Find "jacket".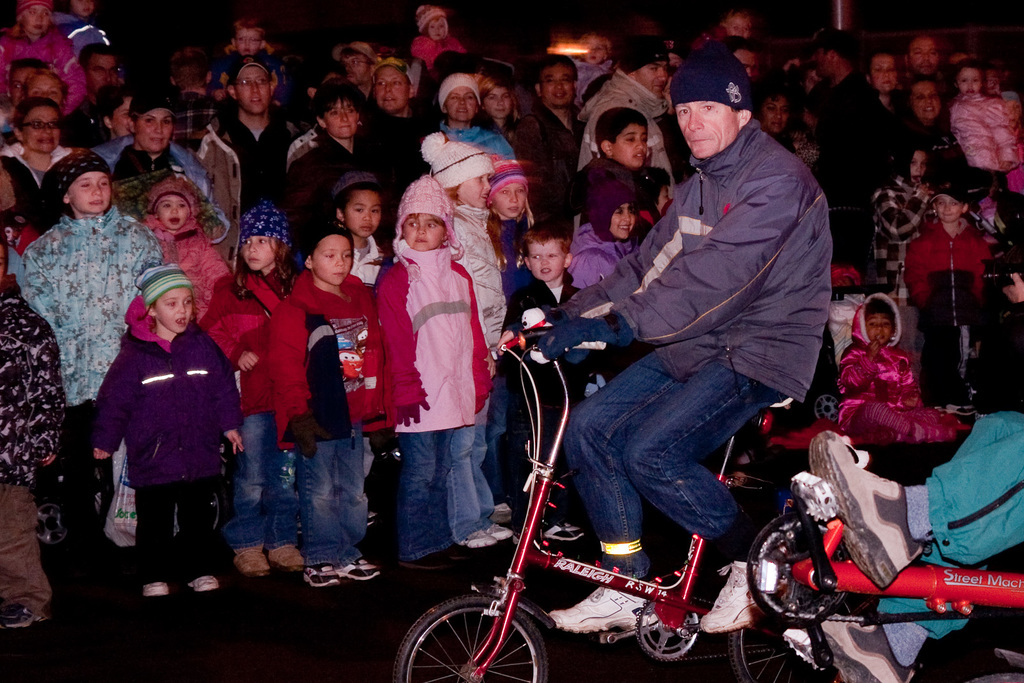
0, 273, 67, 485.
